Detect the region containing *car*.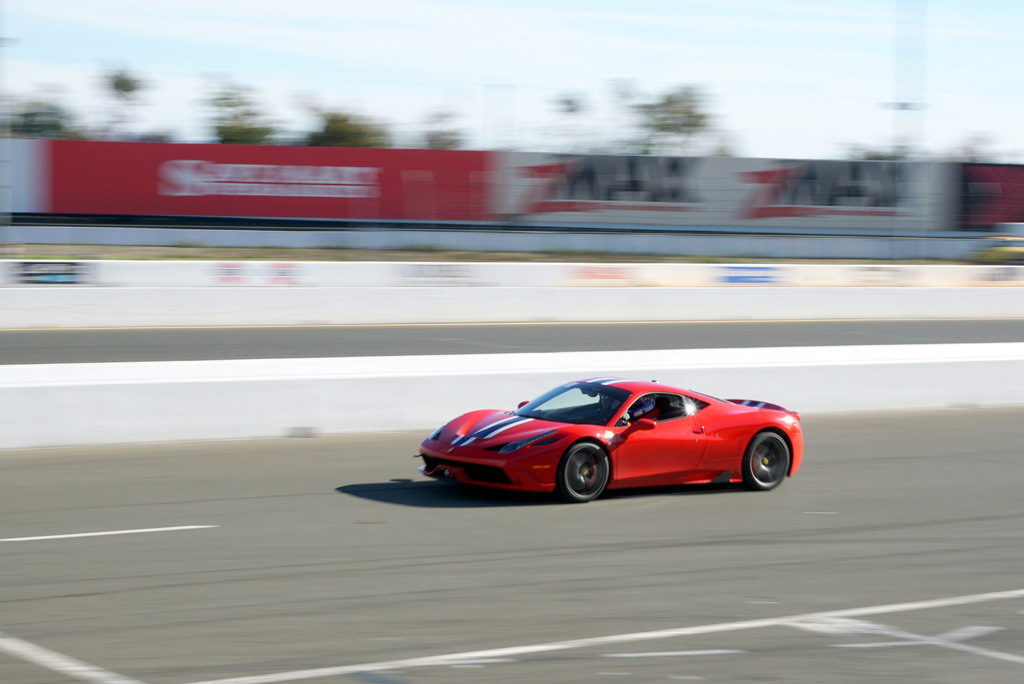
bbox(404, 376, 825, 512).
